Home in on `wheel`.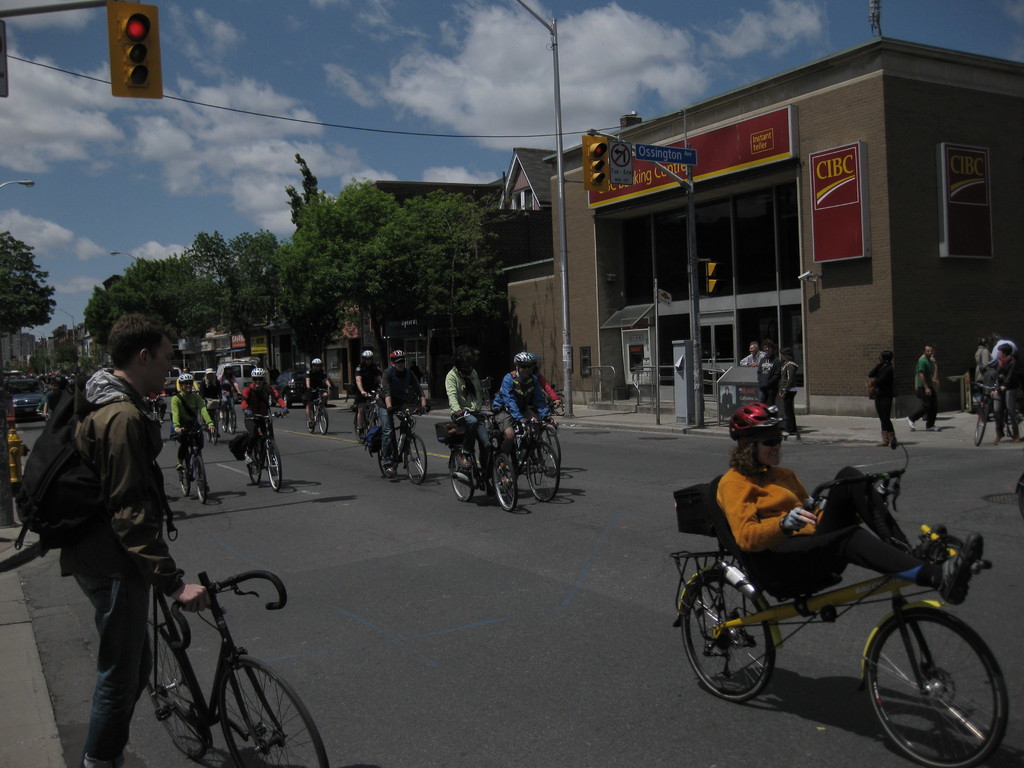
Homed in at 353/409/363/452.
